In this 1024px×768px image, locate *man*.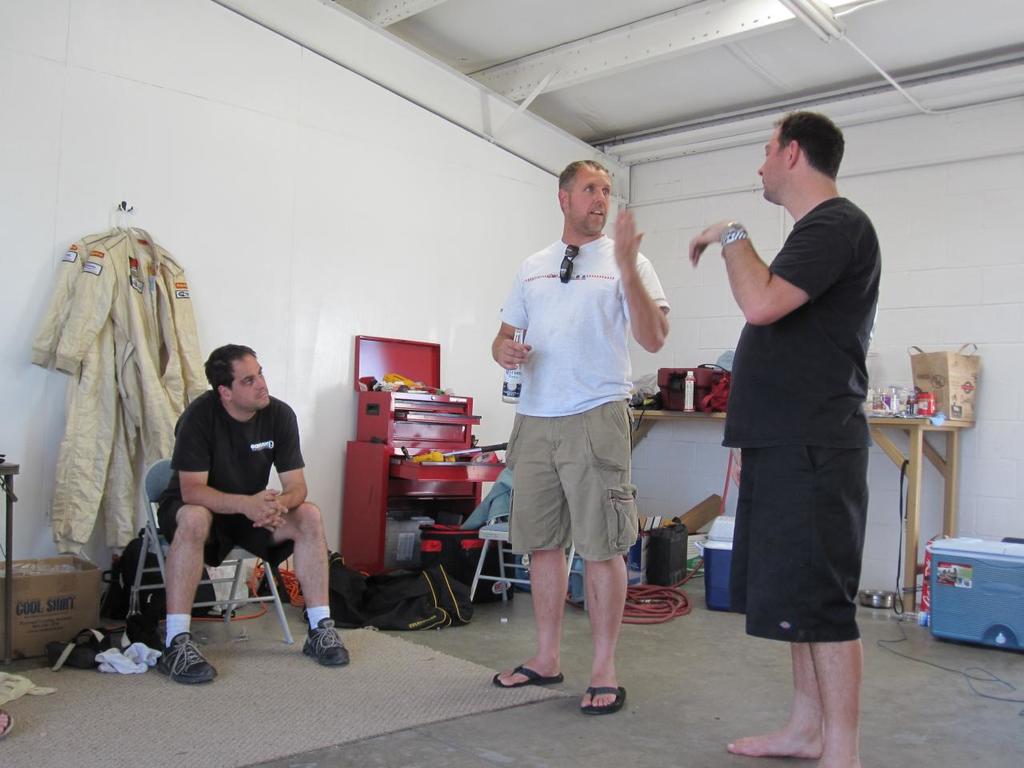
Bounding box: locate(155, 338, 351, 690).
